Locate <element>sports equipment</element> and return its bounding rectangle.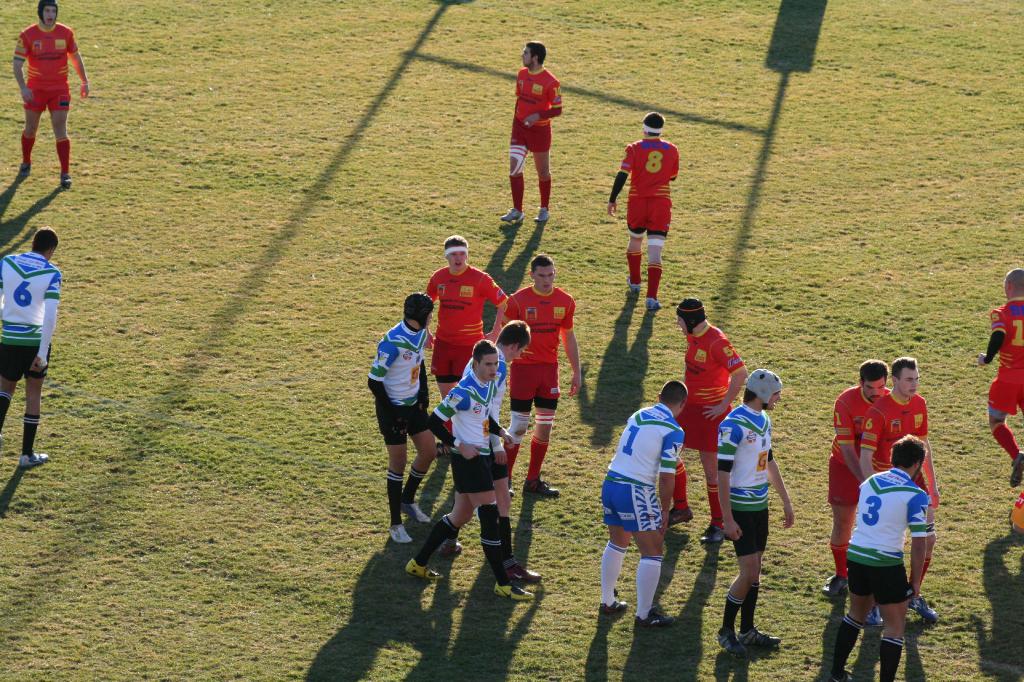
<region>522, 473, 560, 496</region>.
